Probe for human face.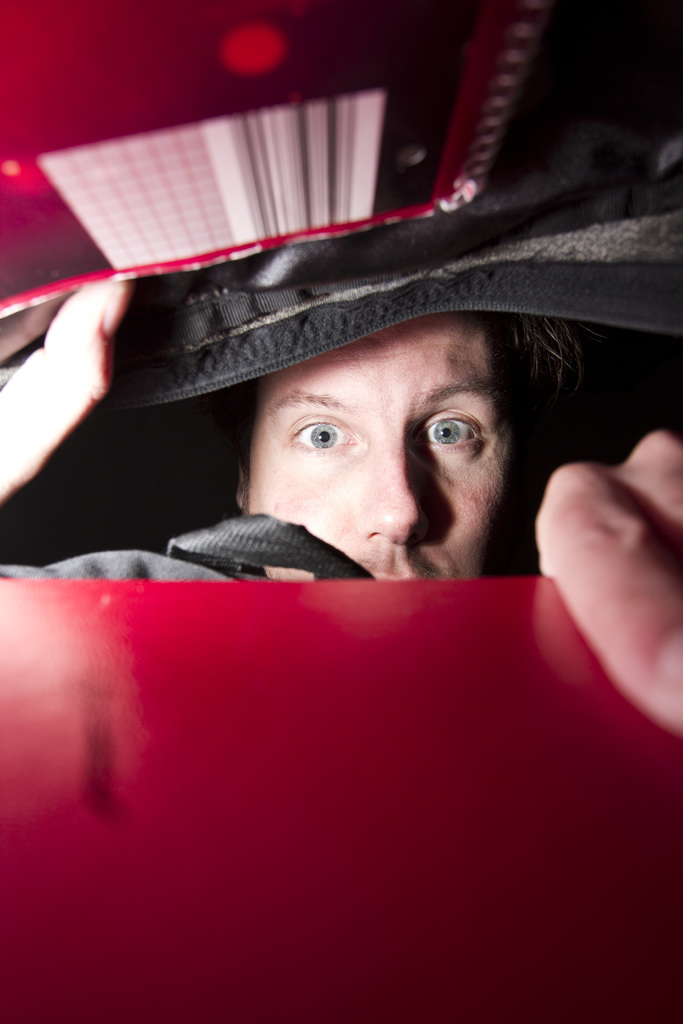
Probe result: {"x1": 249, "y1": 309, "x2": 509, "y2": 582}.
